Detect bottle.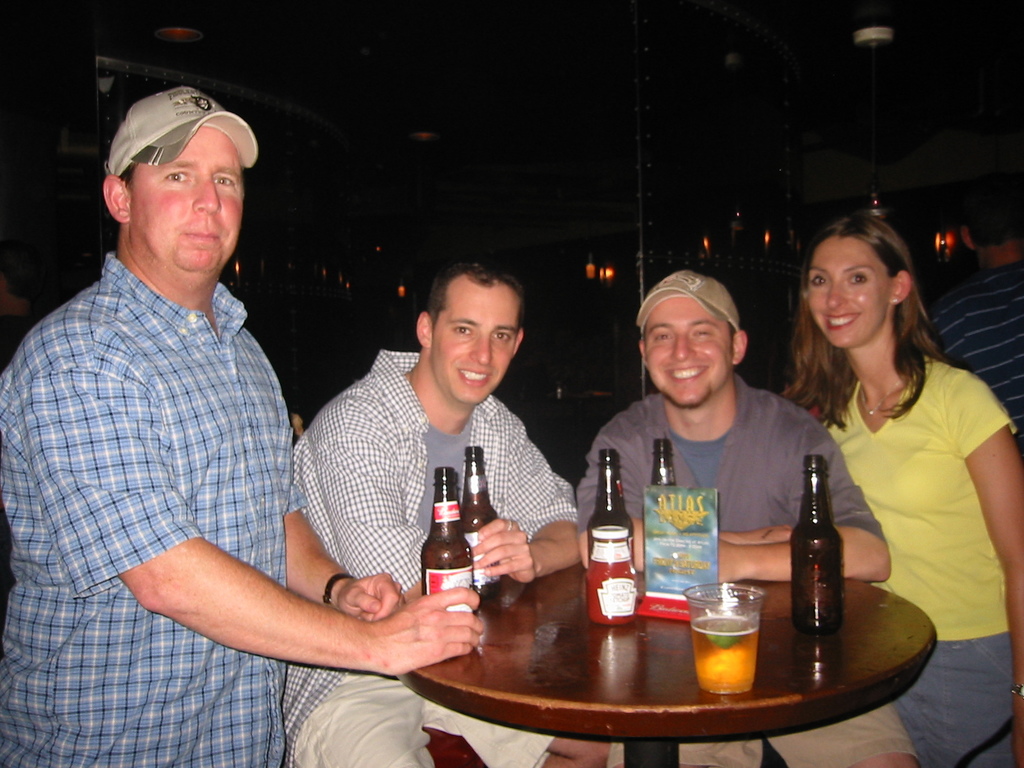
Detected at box=[425, 461, 490, 623].
